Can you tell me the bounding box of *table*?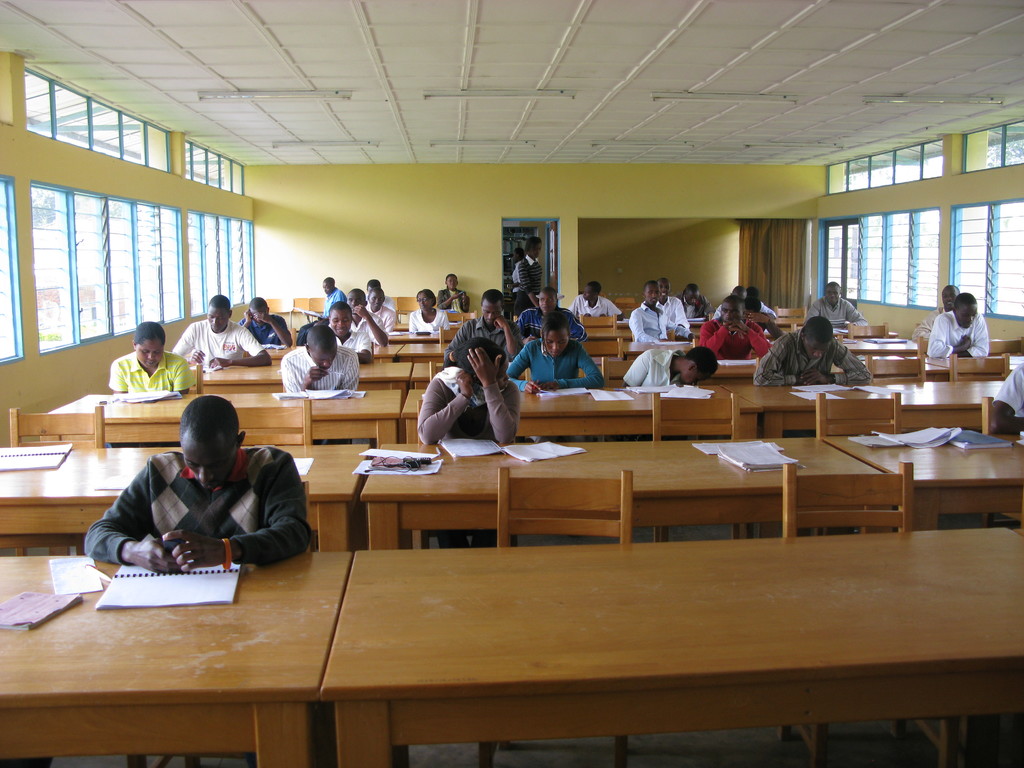
l=45, t=385, r=401, b=449.
